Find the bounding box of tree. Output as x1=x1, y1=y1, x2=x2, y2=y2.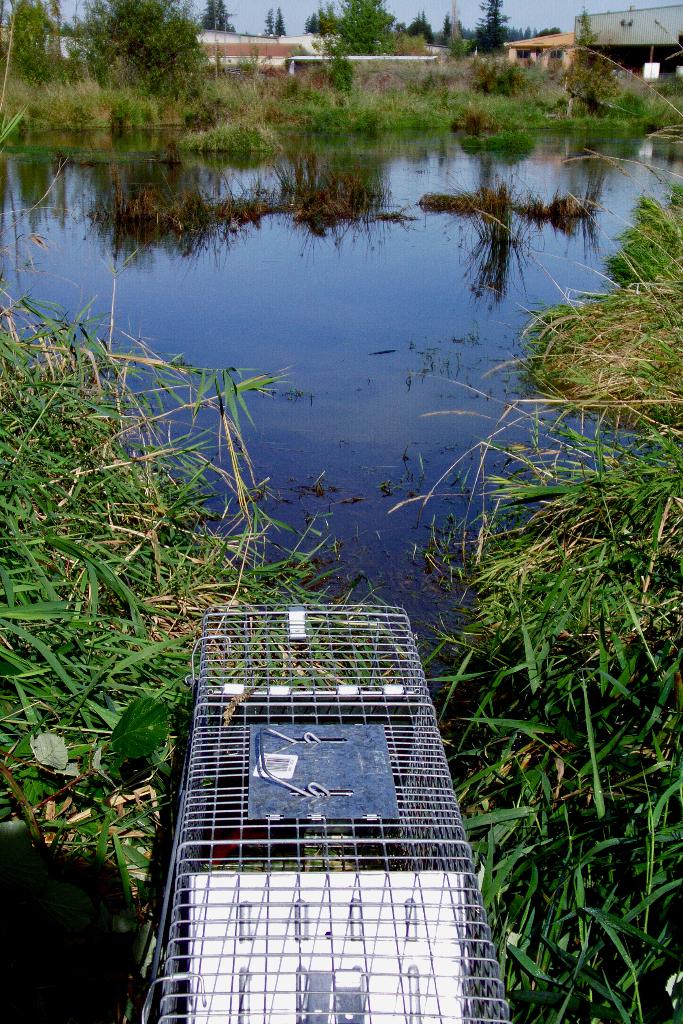
x1=54, y1=0, x2=192, y2=99.
